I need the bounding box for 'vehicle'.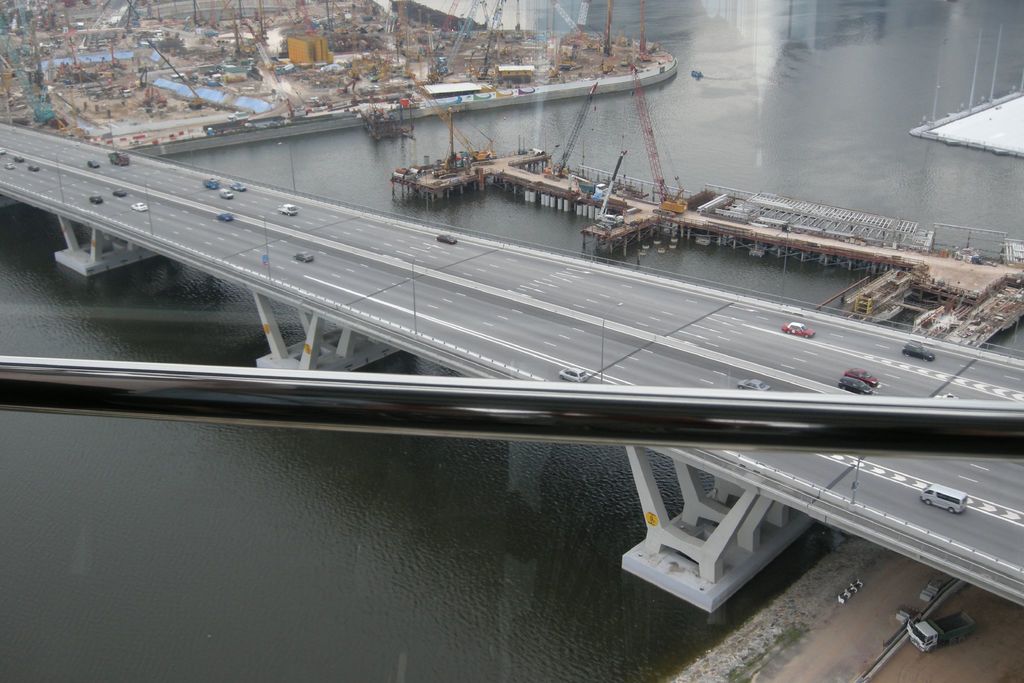
Here it is: bbox=[218, 212, 235, 226].
